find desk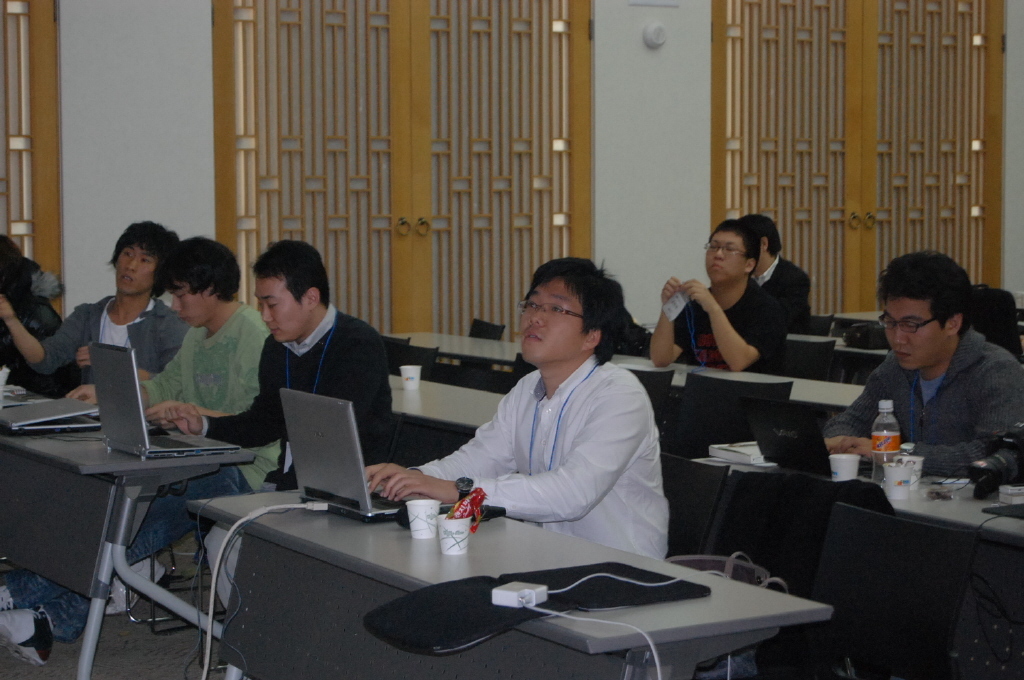
select_region(203, 470, 804, 674)
